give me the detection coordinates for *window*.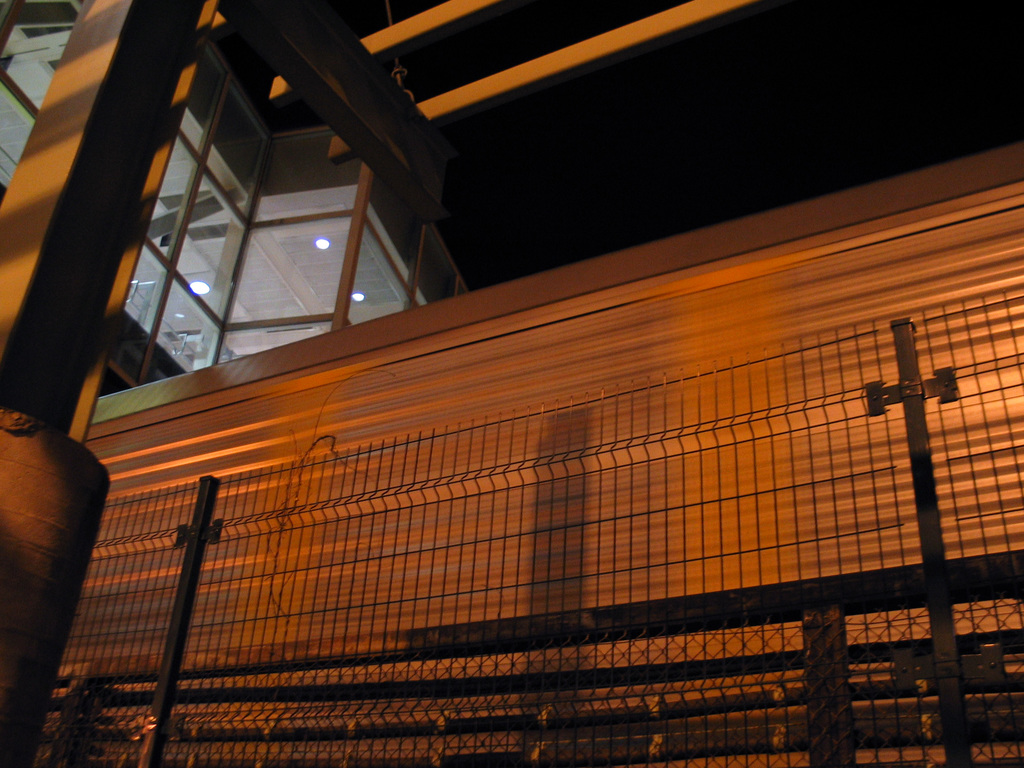
0:21:67:188.
